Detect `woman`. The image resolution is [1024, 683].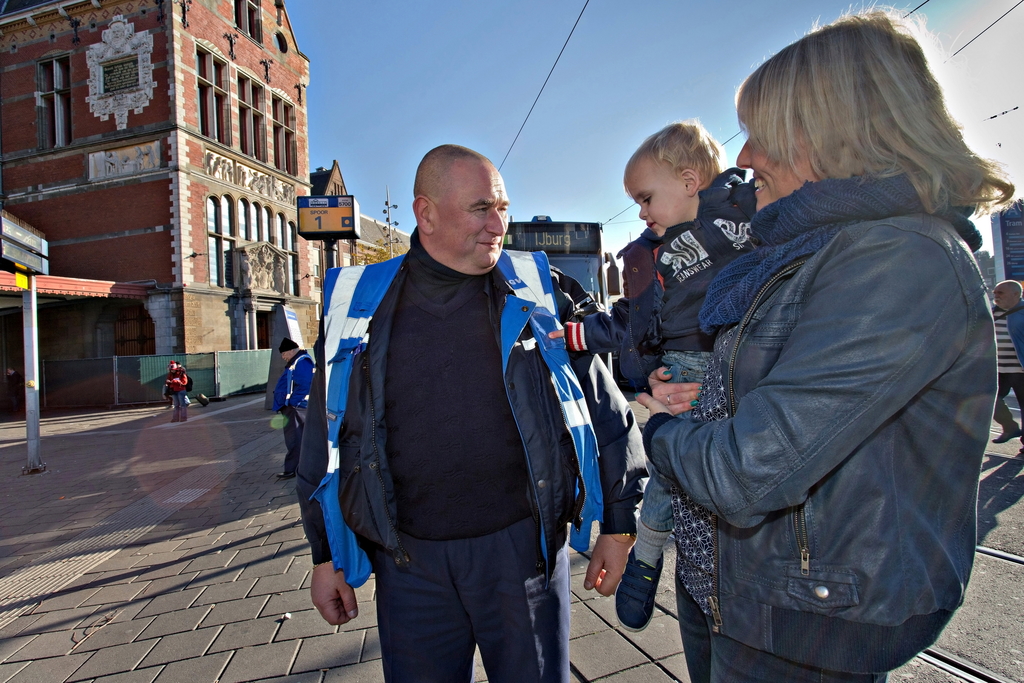
[x1=647, y1=15, x2=1009, y2=682].
